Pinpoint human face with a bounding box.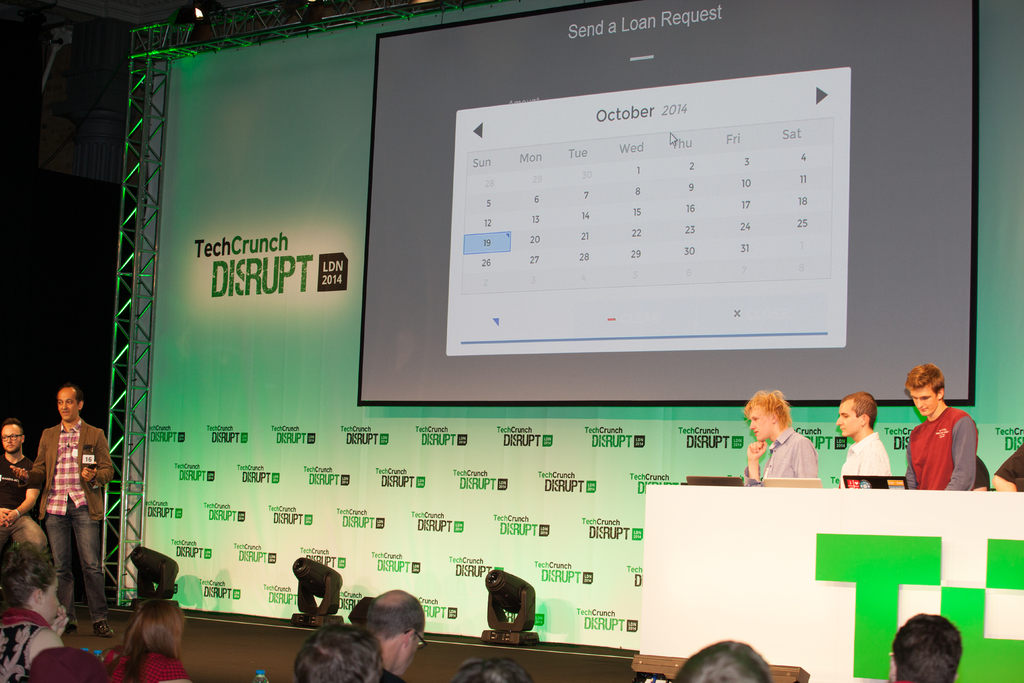
911/385/936/417.
